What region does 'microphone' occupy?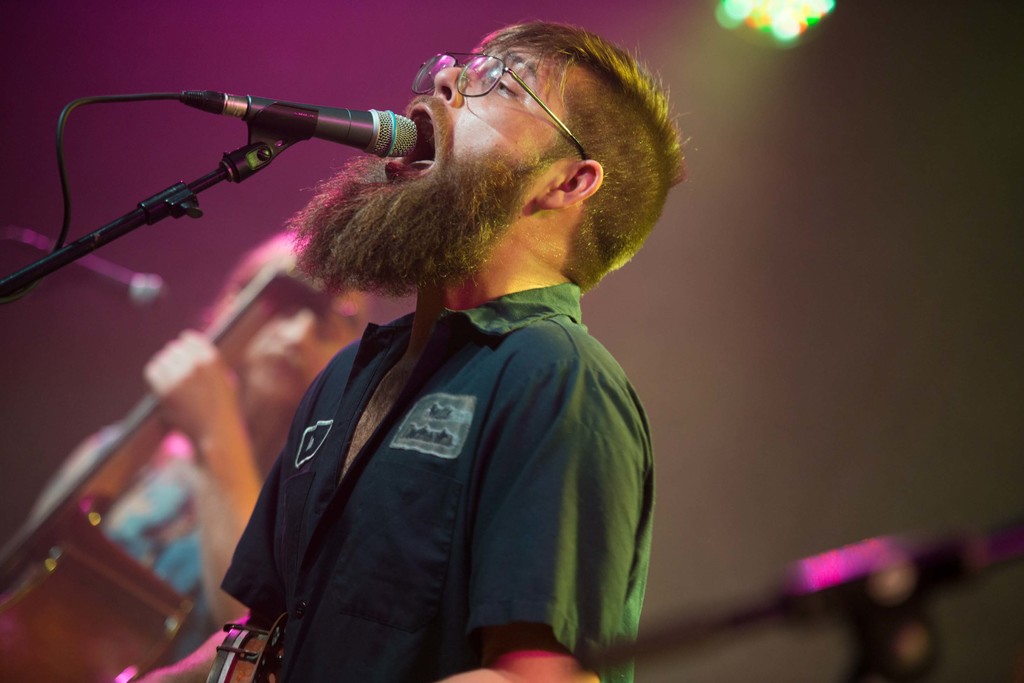
select_region(6, 215, 168, 312).
